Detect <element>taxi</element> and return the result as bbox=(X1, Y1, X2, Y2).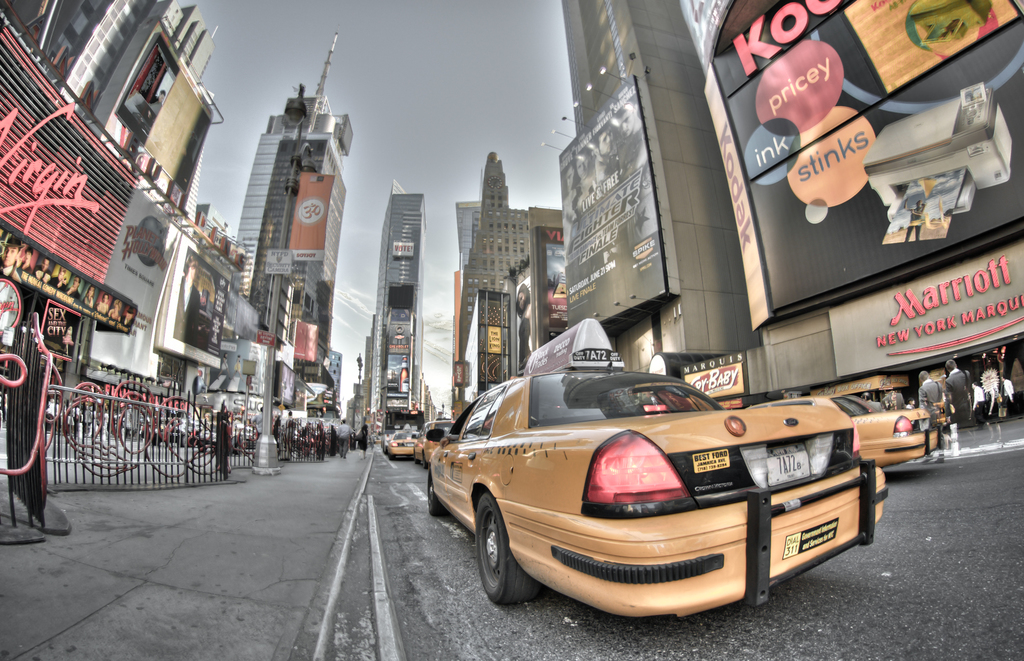
bbox=(381, 428, 416, 462).
